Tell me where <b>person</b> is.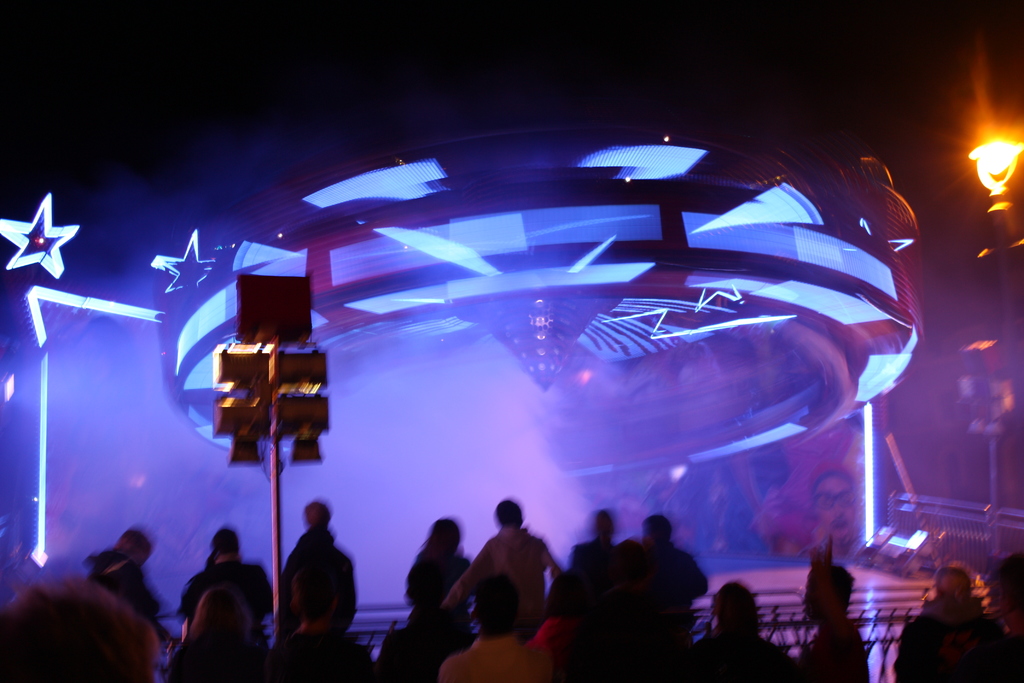
<b>person</b> is at pyautogui.locateOnScreen(178, 524, 278, 641).
